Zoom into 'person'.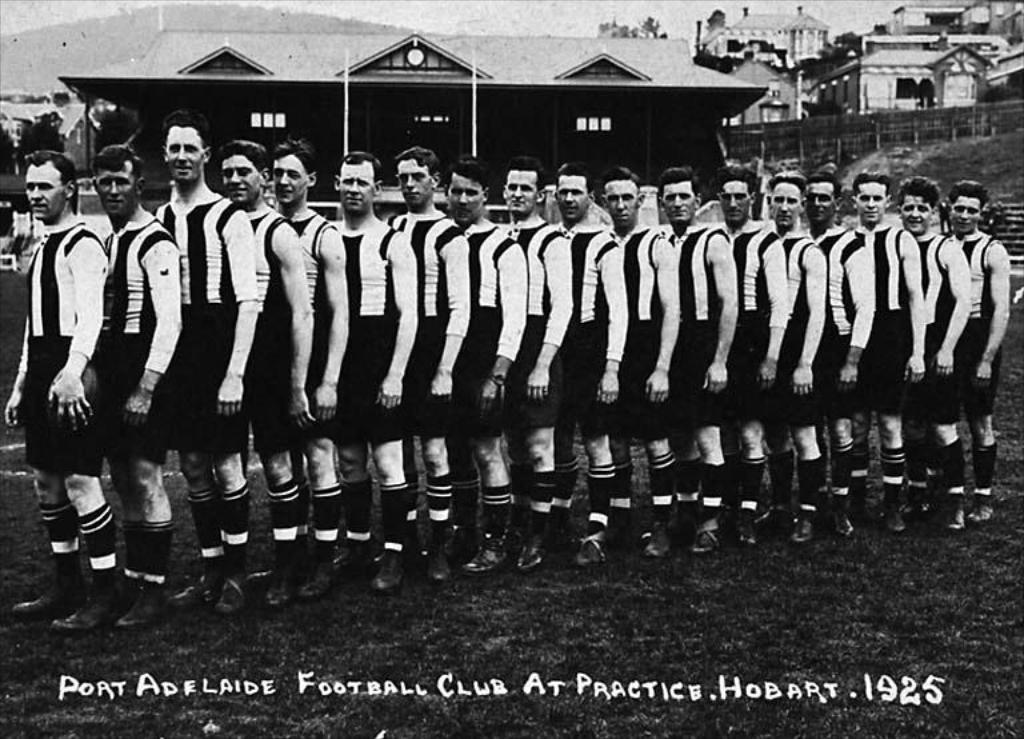
Zoom target: (x1=443, y1=155, x2=529, y2=568).
